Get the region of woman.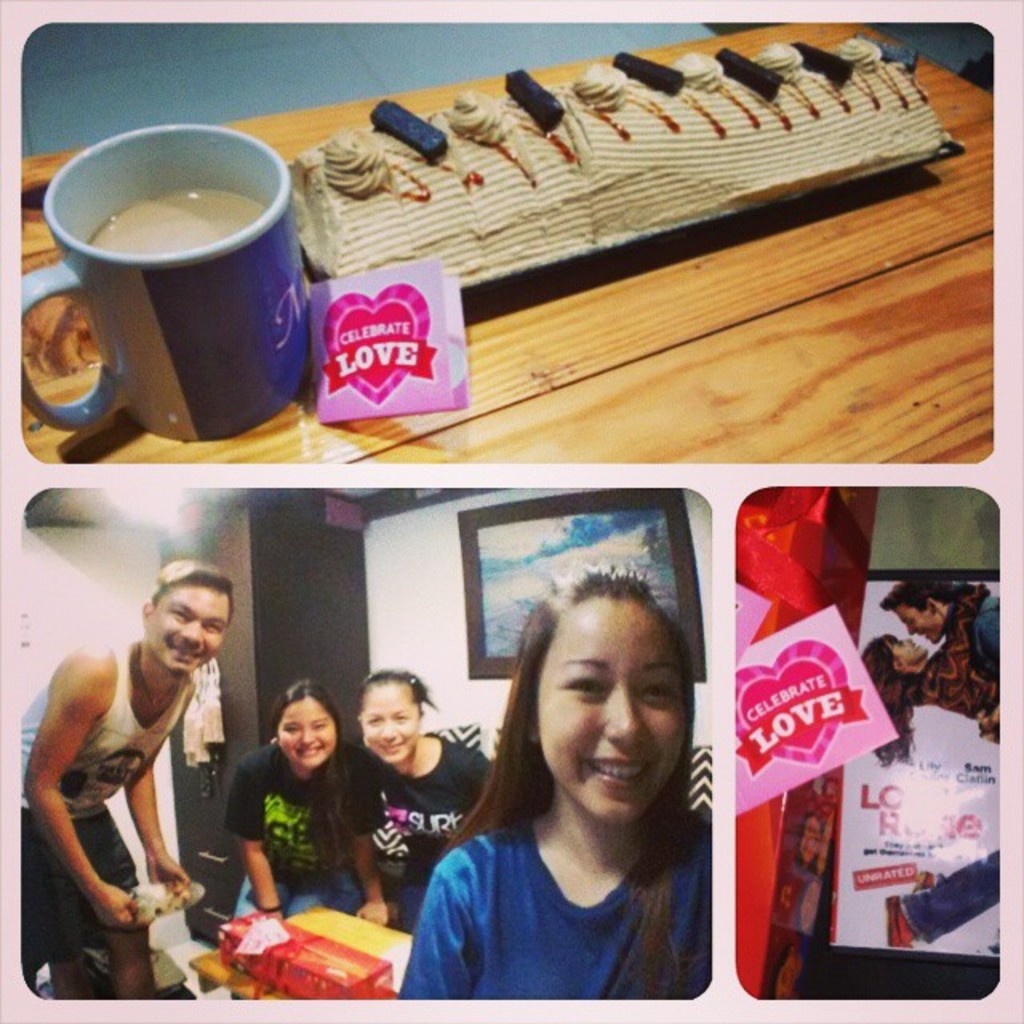
crop(862, 632, 936, 763).
